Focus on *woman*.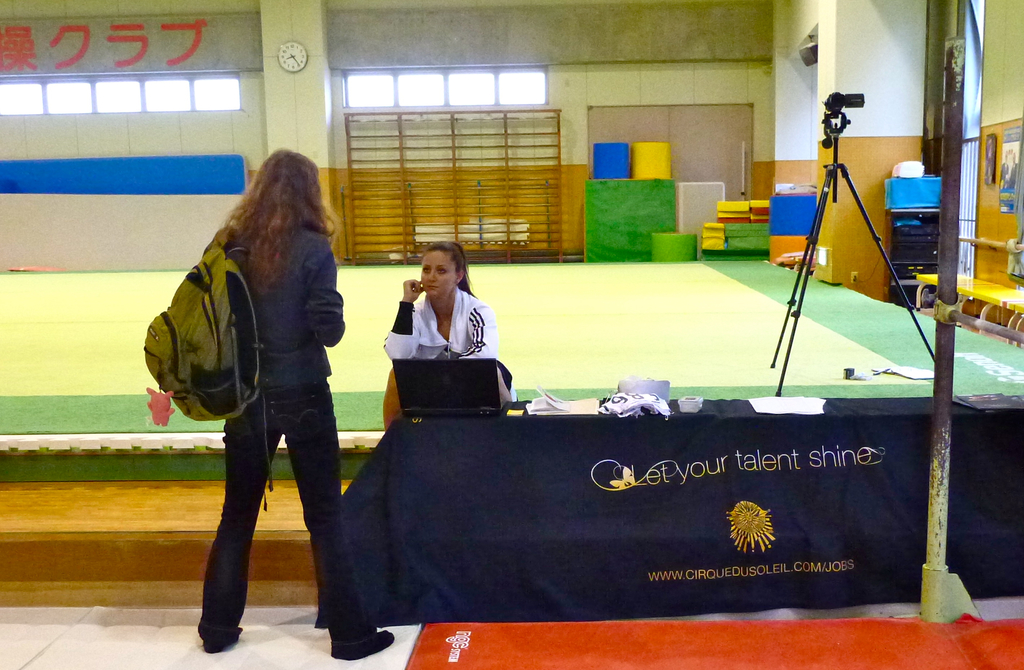
Focused at (x1=378, y1=243, x2=502, y2=362).
